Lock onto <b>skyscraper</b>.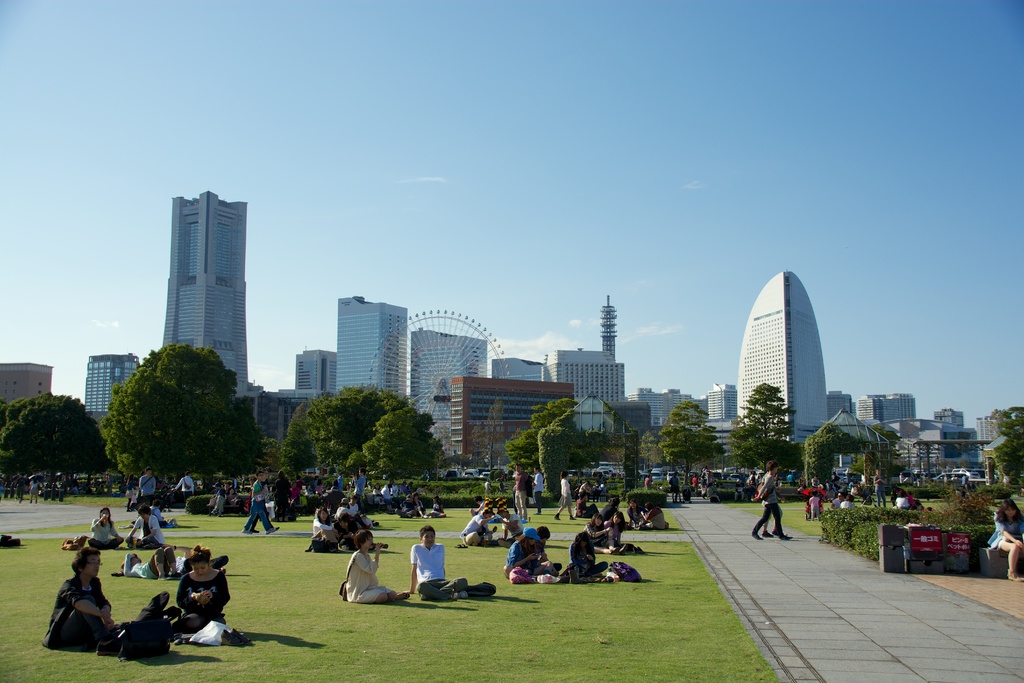
Locked: <region>403, 318, 490, 456</region>.
